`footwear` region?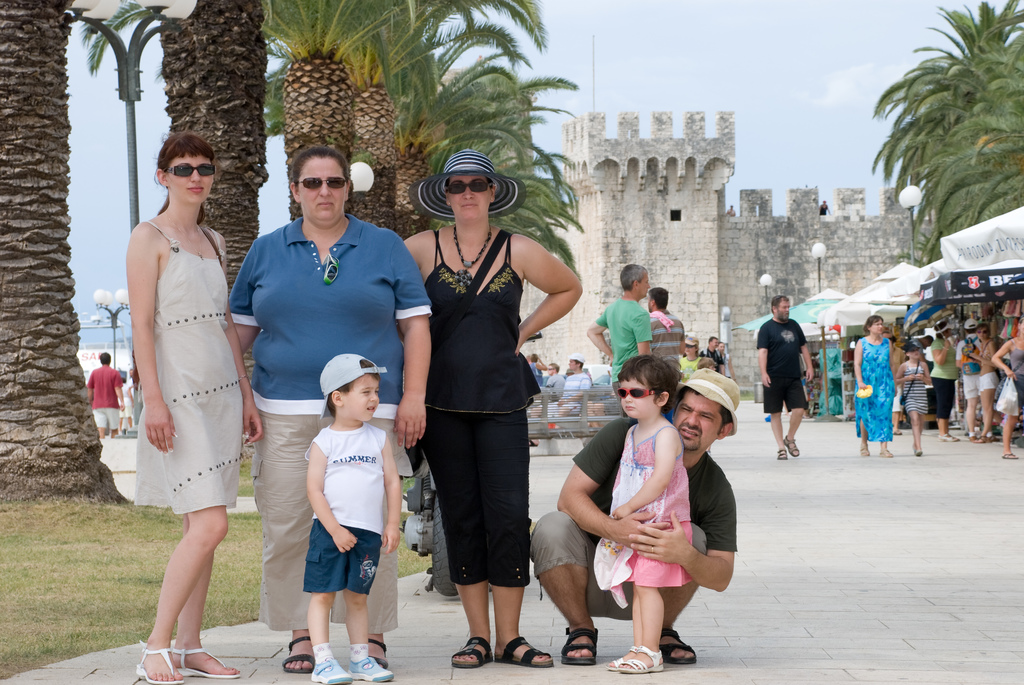
[141, 642, 182, 682]
